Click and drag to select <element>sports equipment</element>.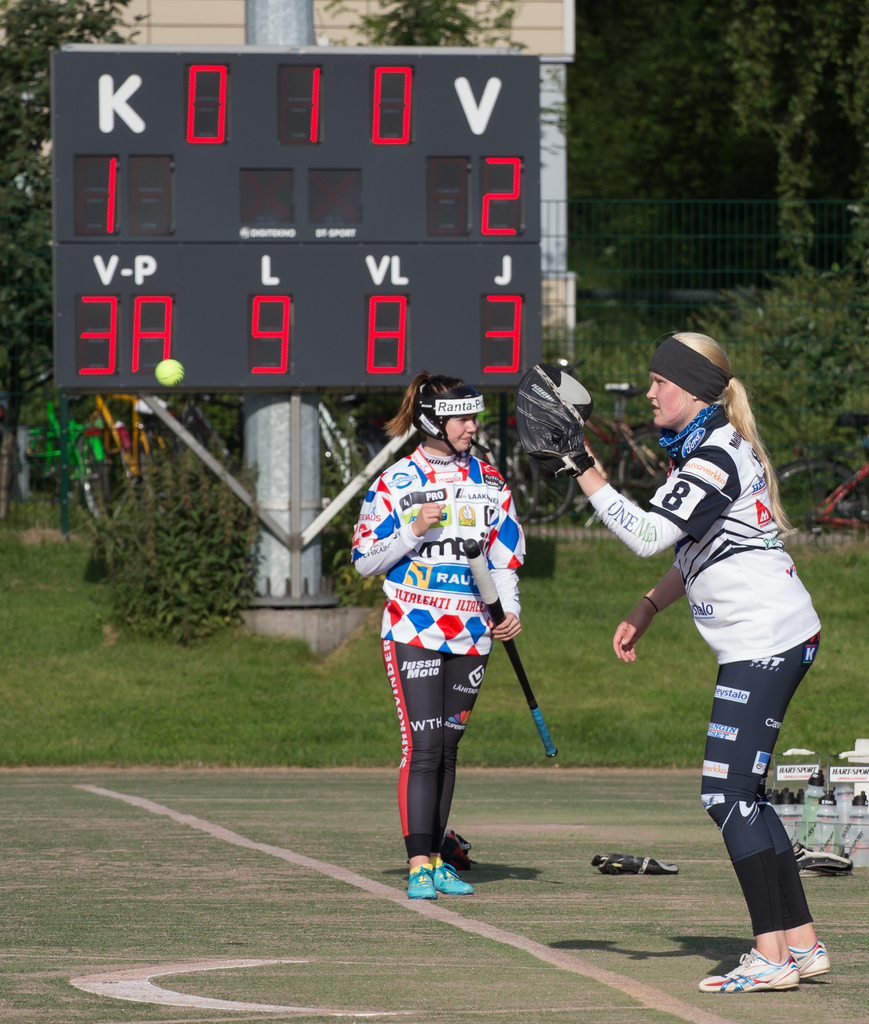
Selection: <bbox>515, 363, 592, 477</bbox>.
